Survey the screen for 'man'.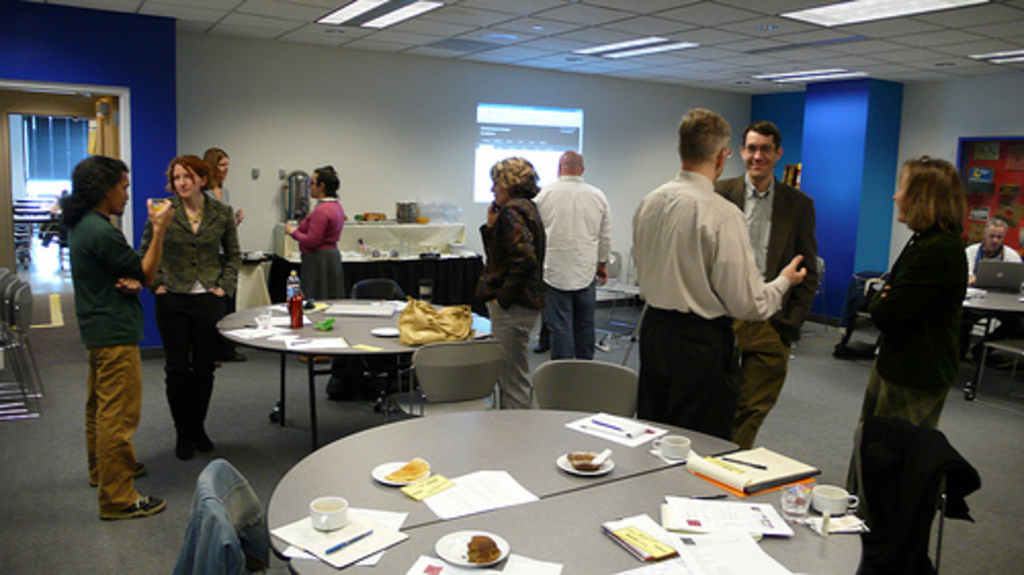
Survey found: (left=715, top=123, right=823, bottom=456).
